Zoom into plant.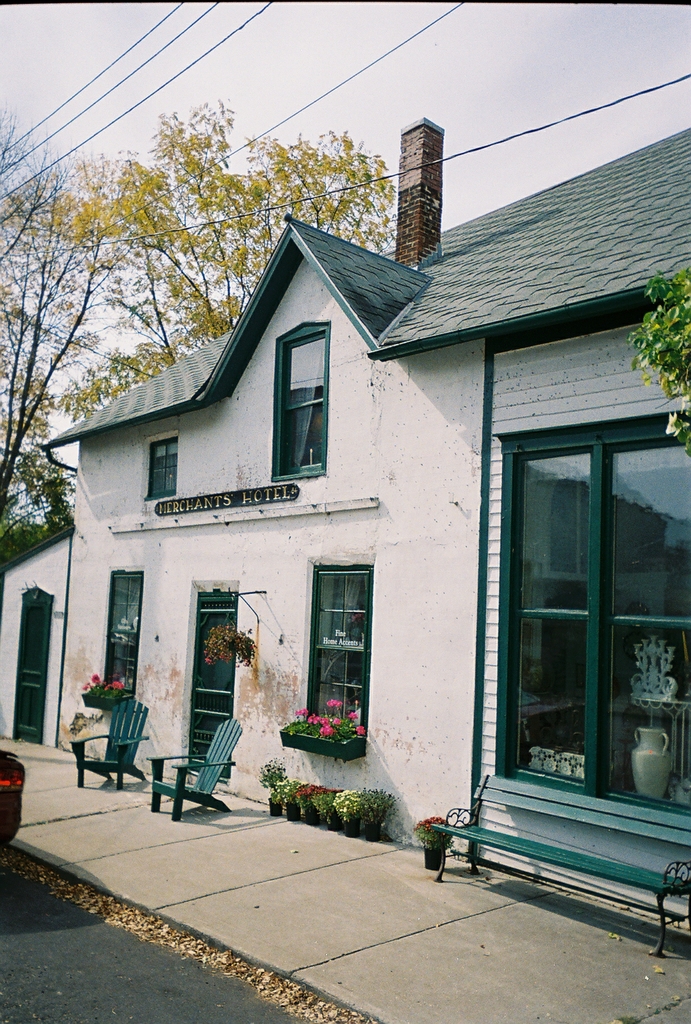
Zoom target: pyautogui.locateOnScreen(422, 809, 446, 854).
